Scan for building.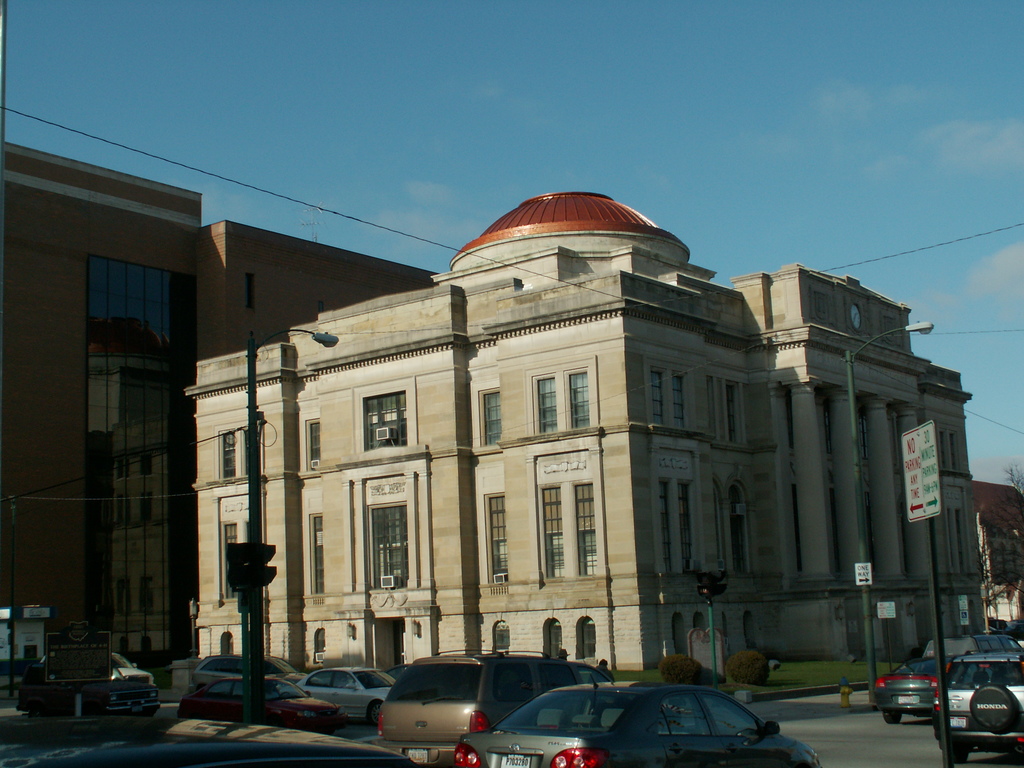
Scan result: {"x1": 973, "y1": 482, "x2": 1023, "y2": 628}.
